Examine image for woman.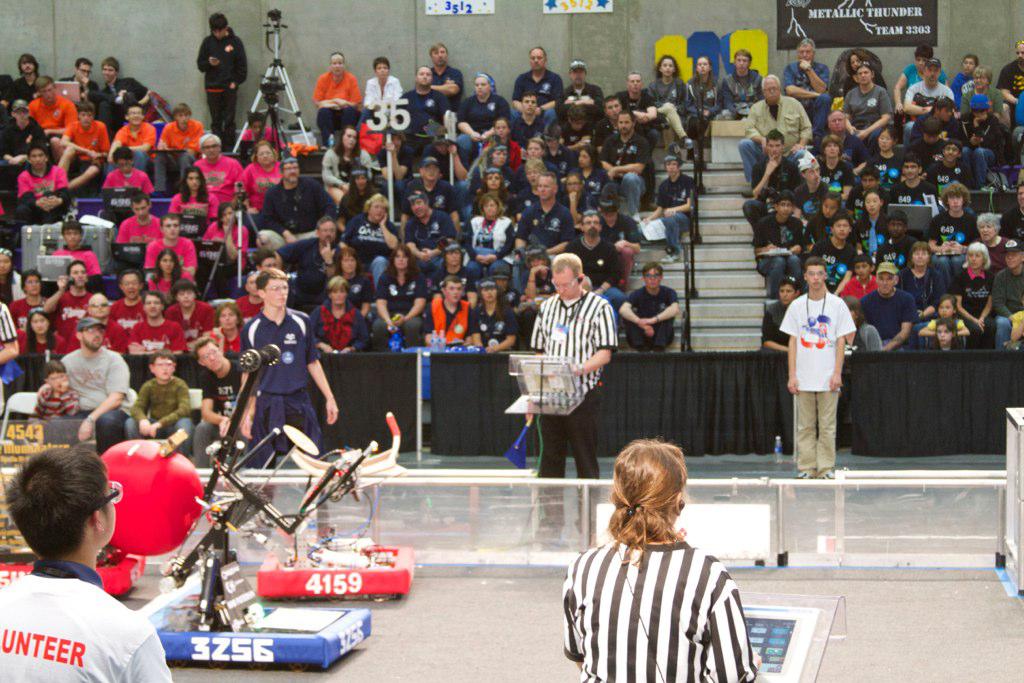
Examination result: [893,44,952,141].
